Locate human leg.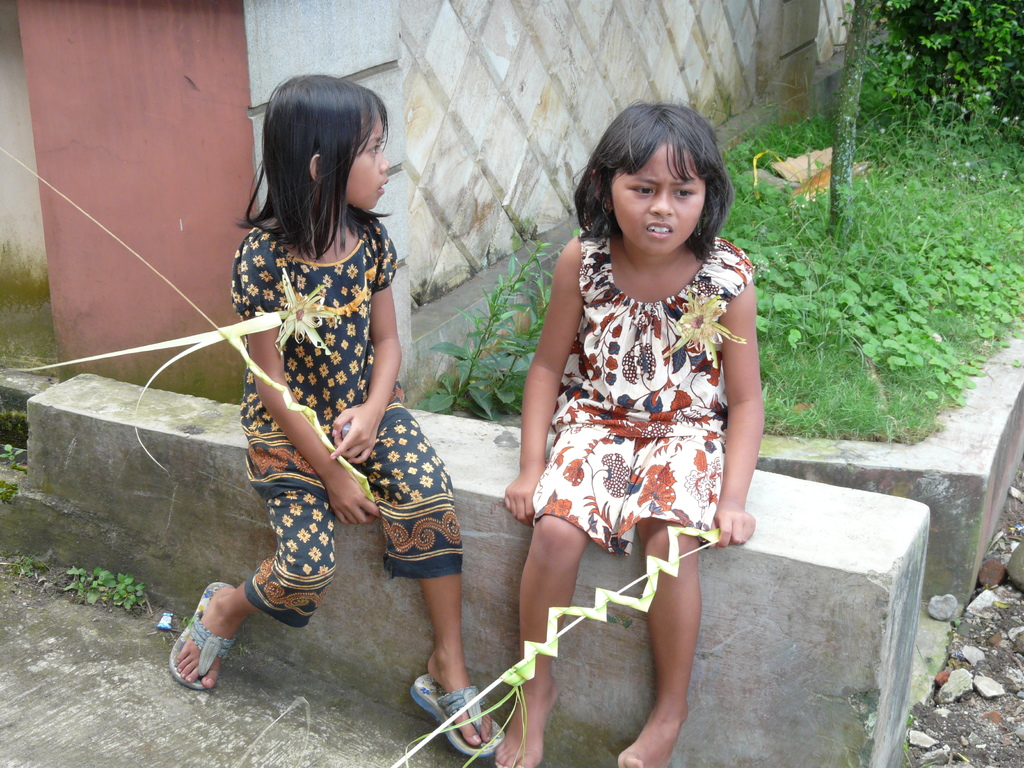
Bounding box: 178/458/341/697.
